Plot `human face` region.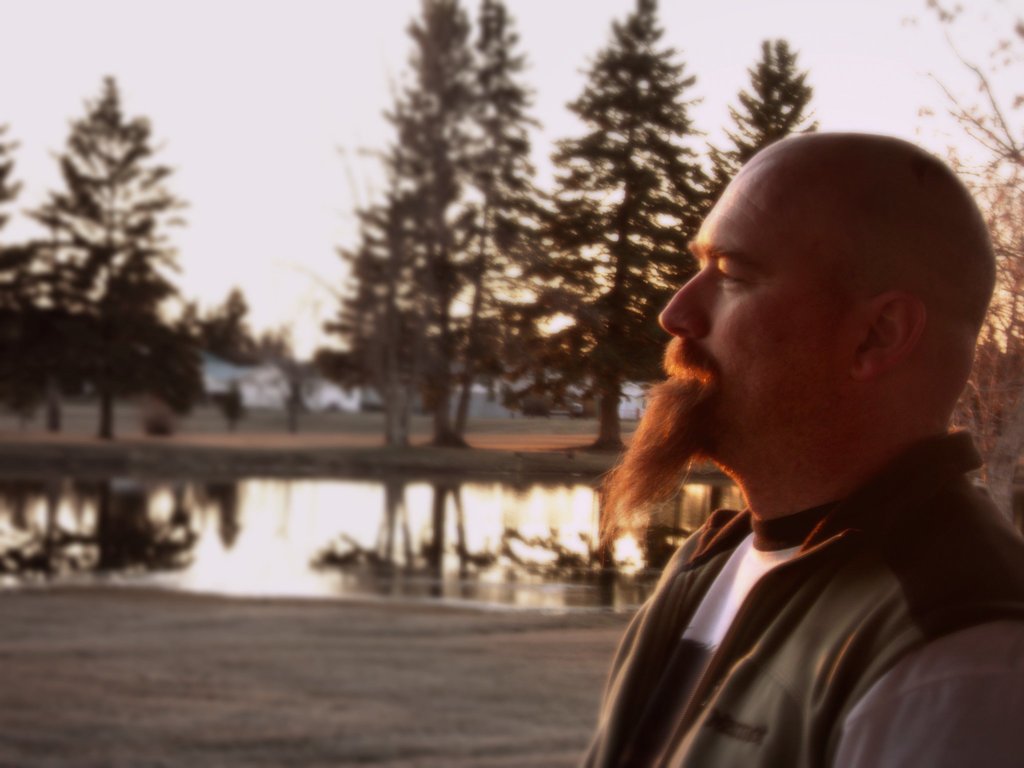
Plotted at <bbox>593, 147, 874, 543</bbox>.
